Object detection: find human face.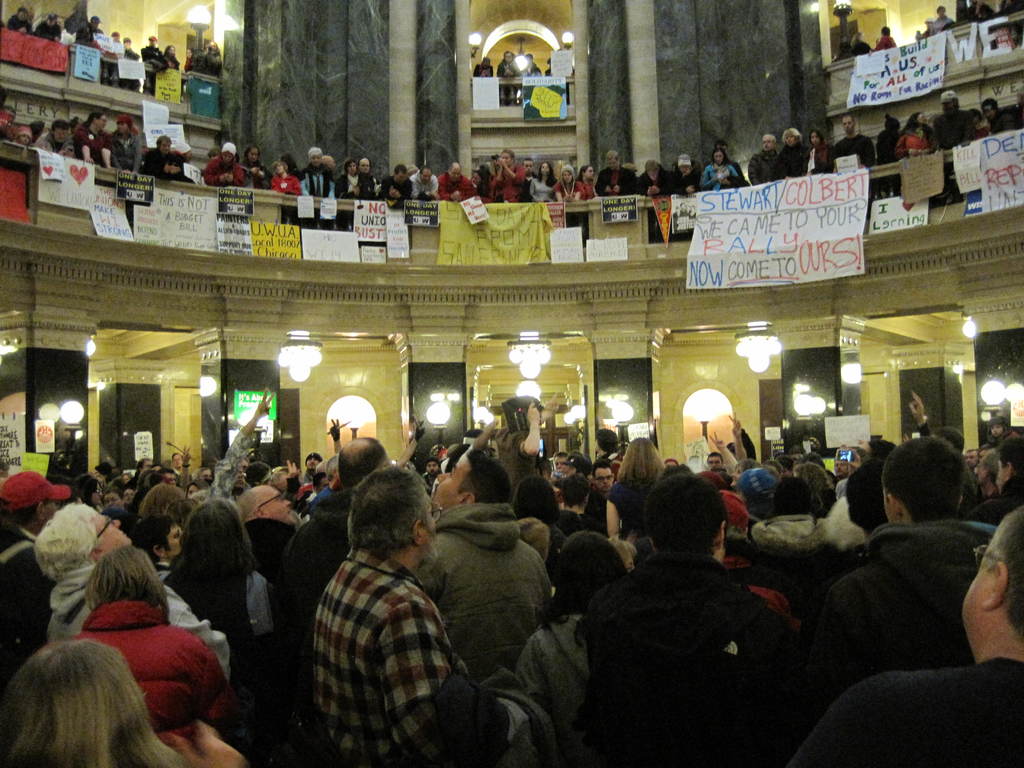
bbox=[267, 488, 296, 523].
